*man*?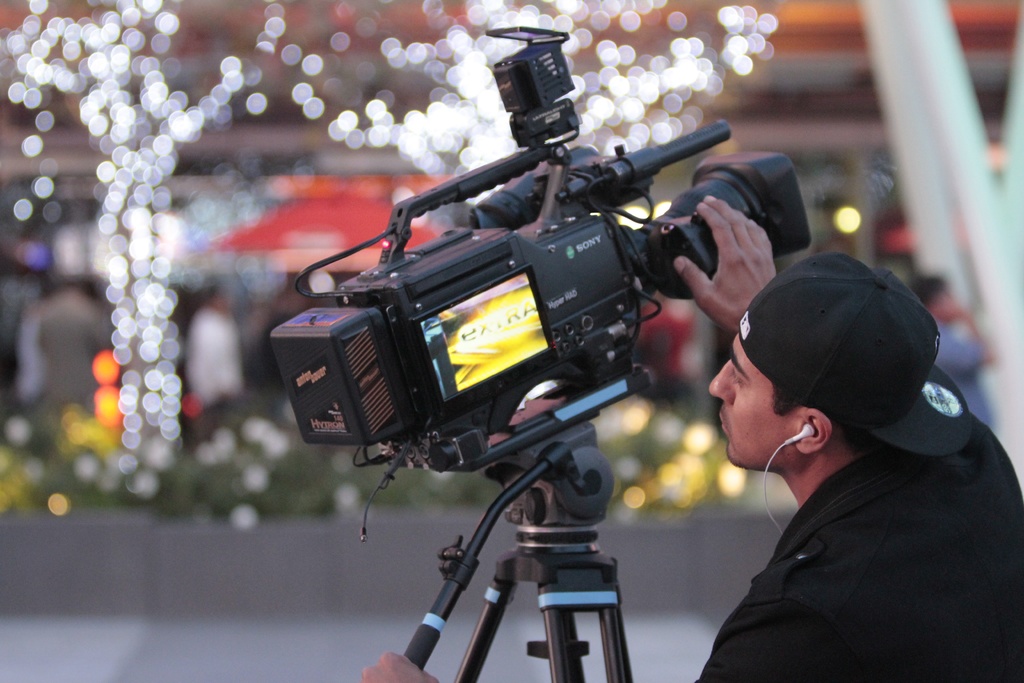
185,283,245,409
